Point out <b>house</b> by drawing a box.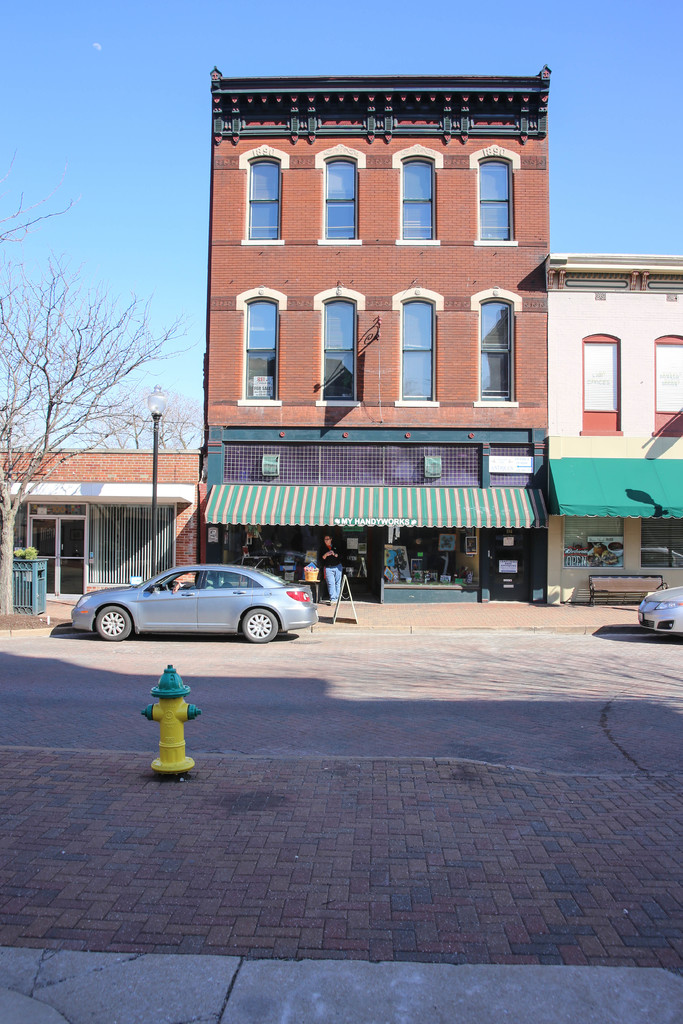
region(0, 445, 226, 593).
